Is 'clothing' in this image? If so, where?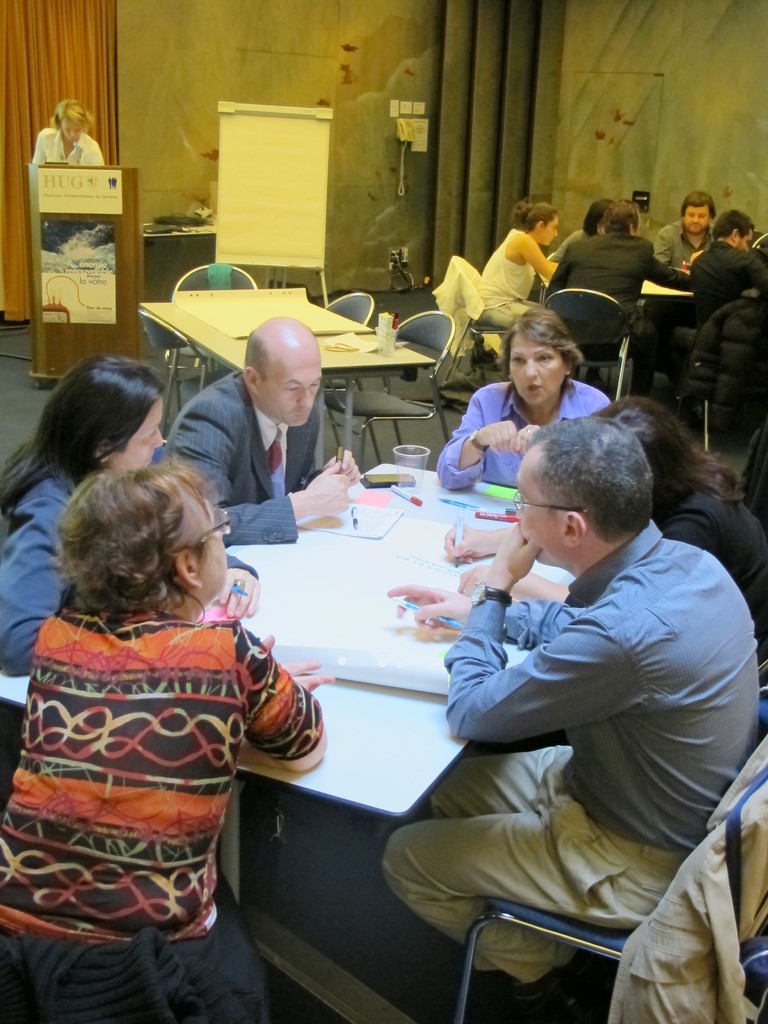
Yes, at 480 230 541 337.
